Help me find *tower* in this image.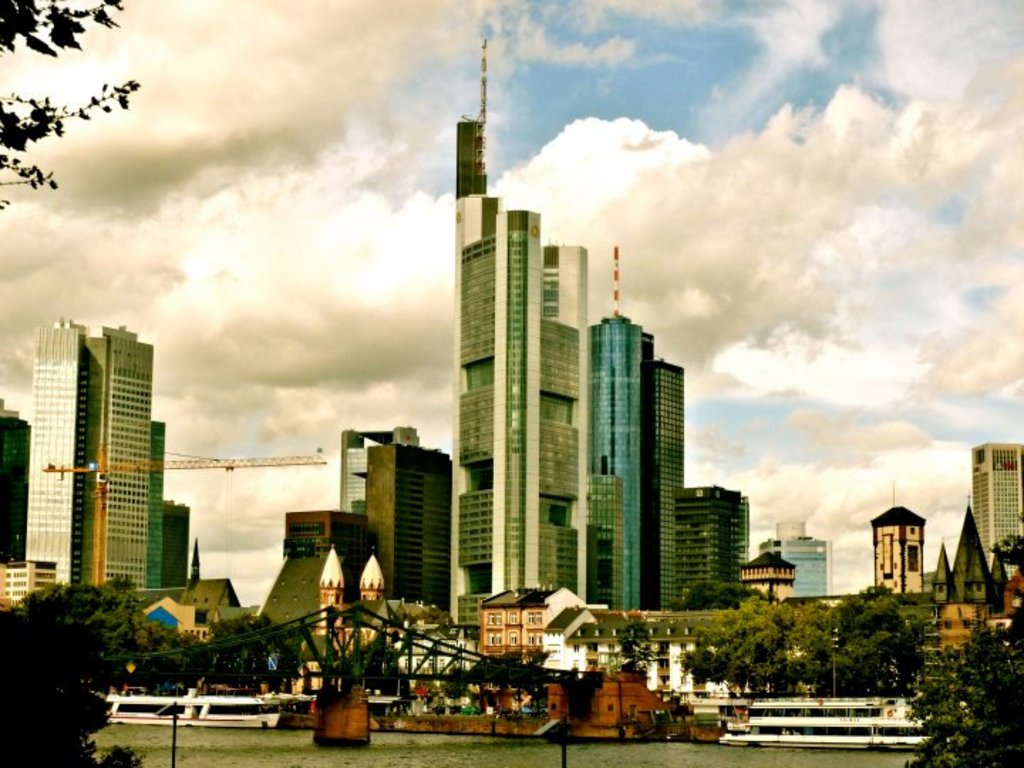
Found it: 324,417,420,532.
